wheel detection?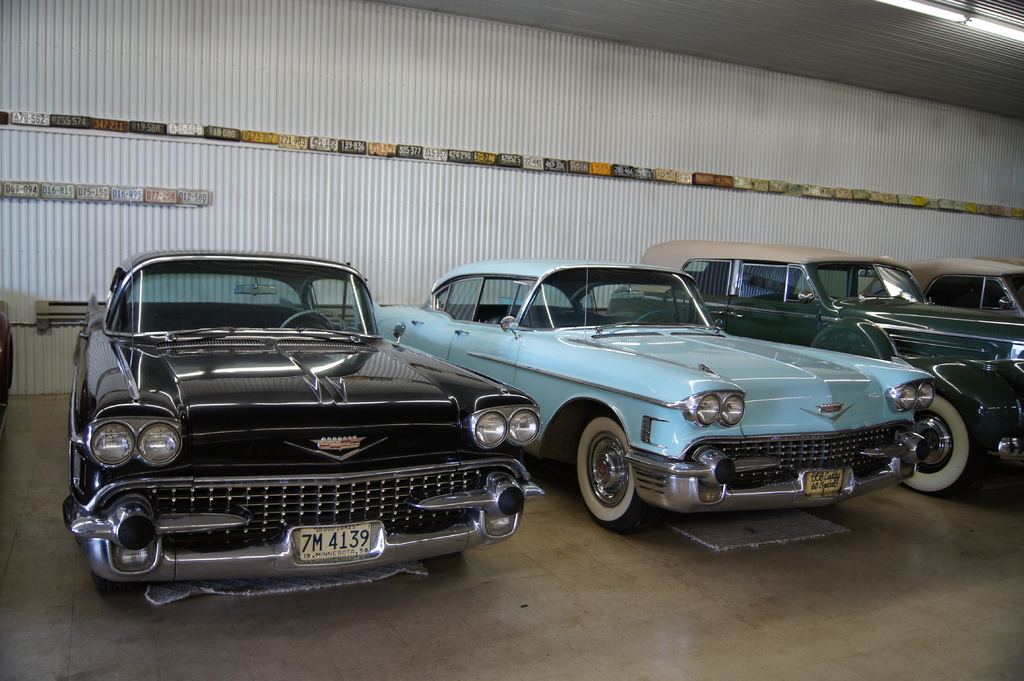
(x1=580, y1=432, x2=652, y2=527)
